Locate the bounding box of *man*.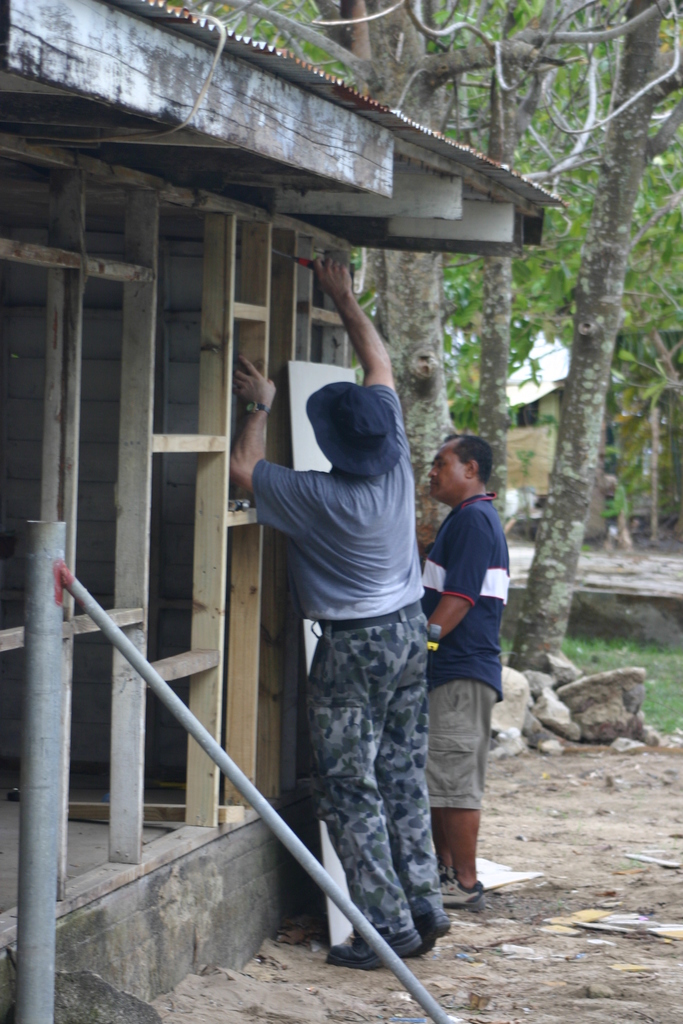
Bounding box: [226,252,451,973].
